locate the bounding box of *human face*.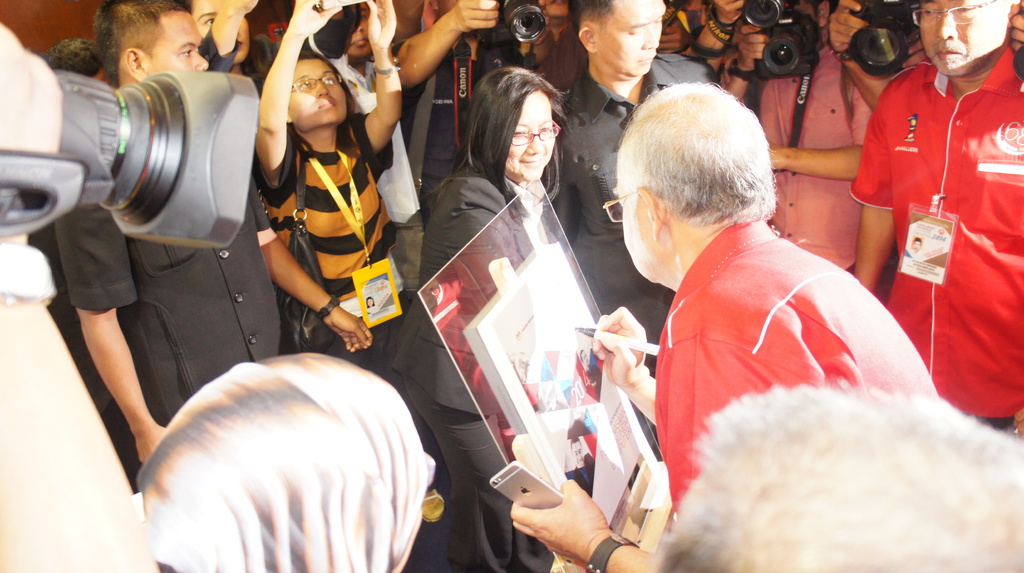
Bounding box: l=286, t=56, r=349, b=133.
